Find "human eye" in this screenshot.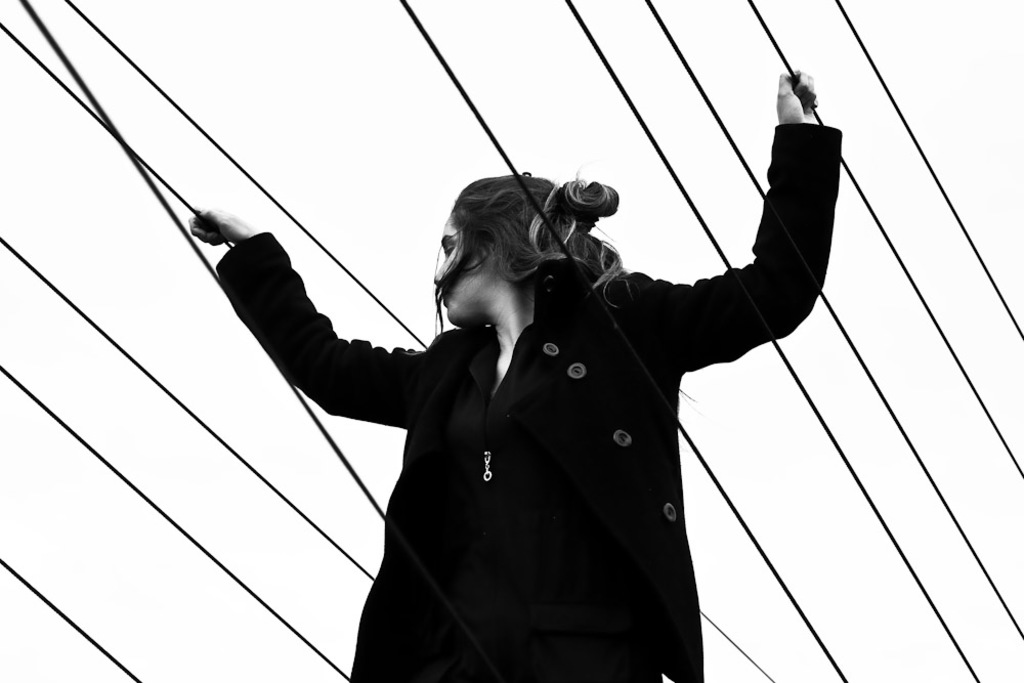
The bounding box for "human eye" is {"left": 437, "top": 241, "right": 454, "bottom": 256}.
